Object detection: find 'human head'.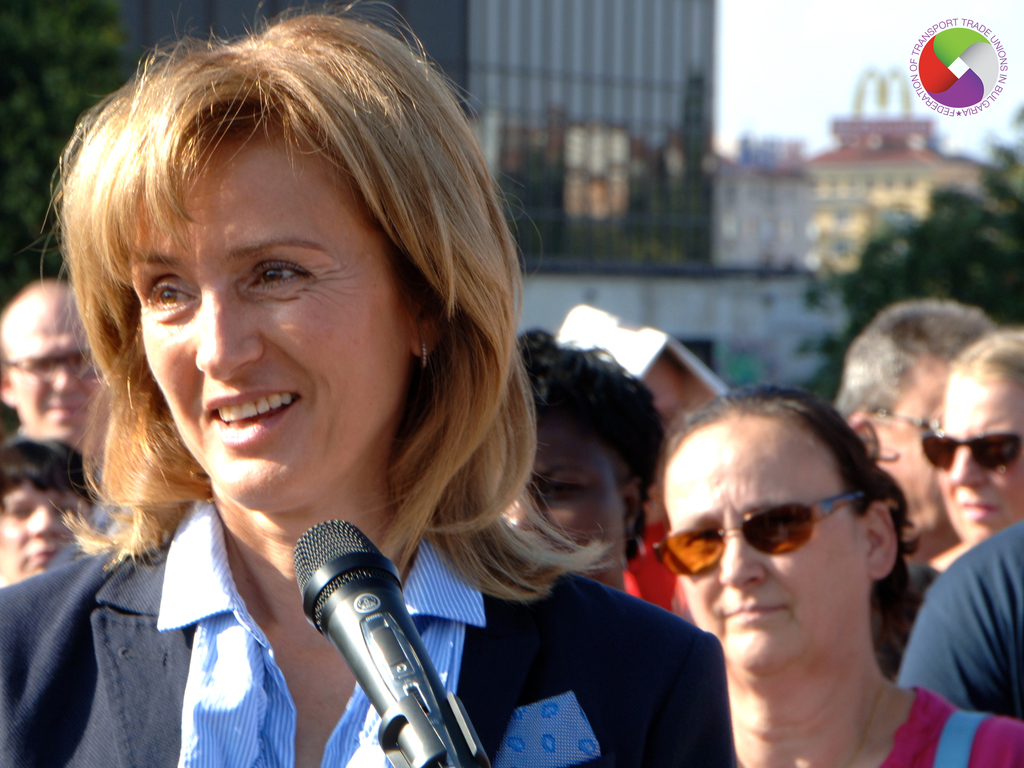
locate(0, 275, 109, 436).
